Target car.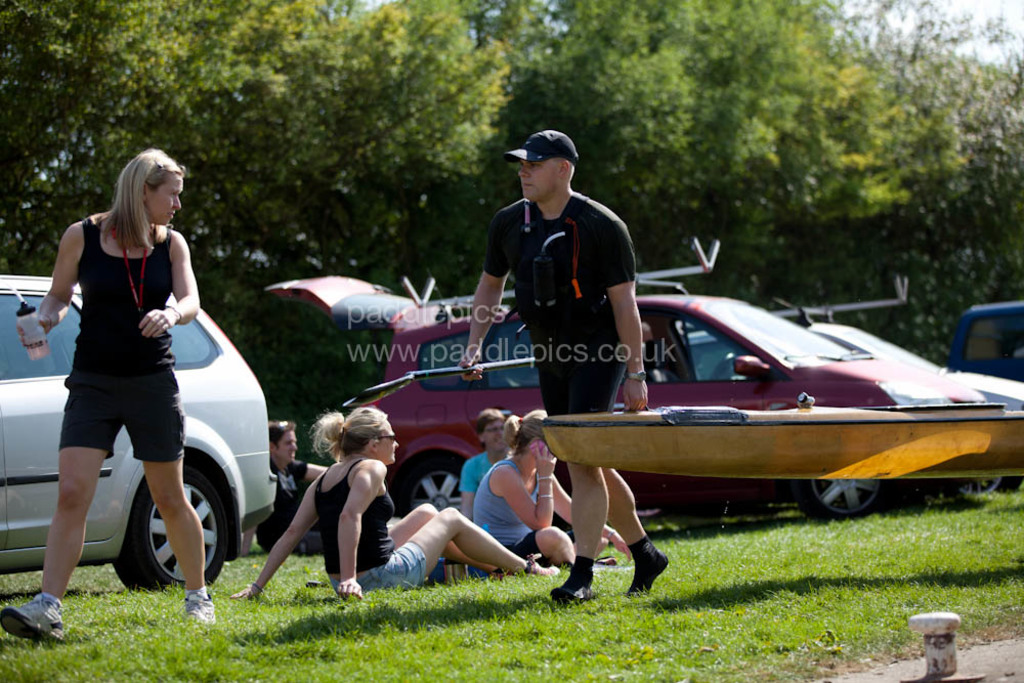
Target region: rect(265, 274, 984, 520).
